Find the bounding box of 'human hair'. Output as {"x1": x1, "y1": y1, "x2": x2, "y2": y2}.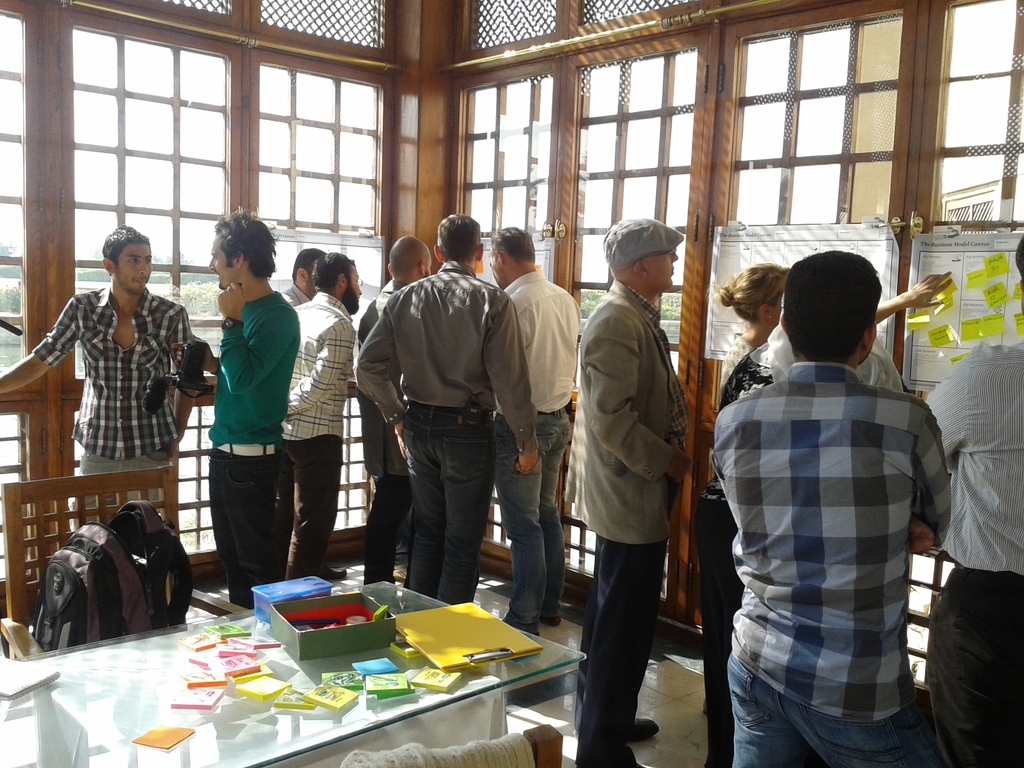
{"x1": 492, "y1": 225, "x2": 536, "y2": 265}.
